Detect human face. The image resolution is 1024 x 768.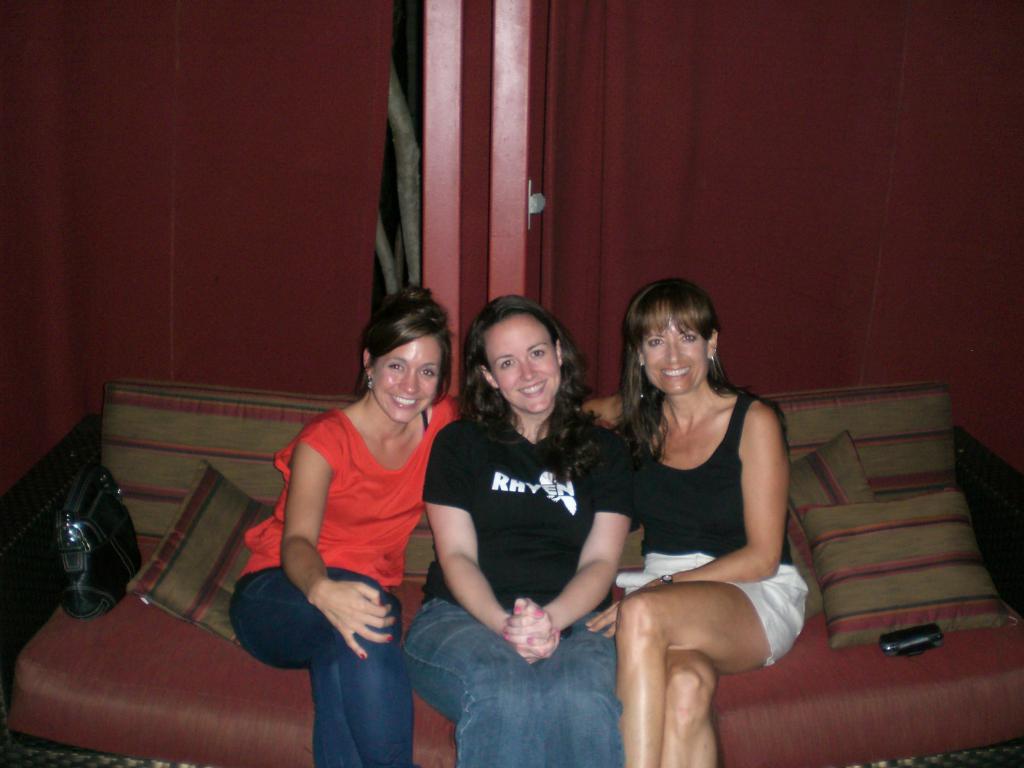
[x1=645, y1=320, x2=708, y2=396].
